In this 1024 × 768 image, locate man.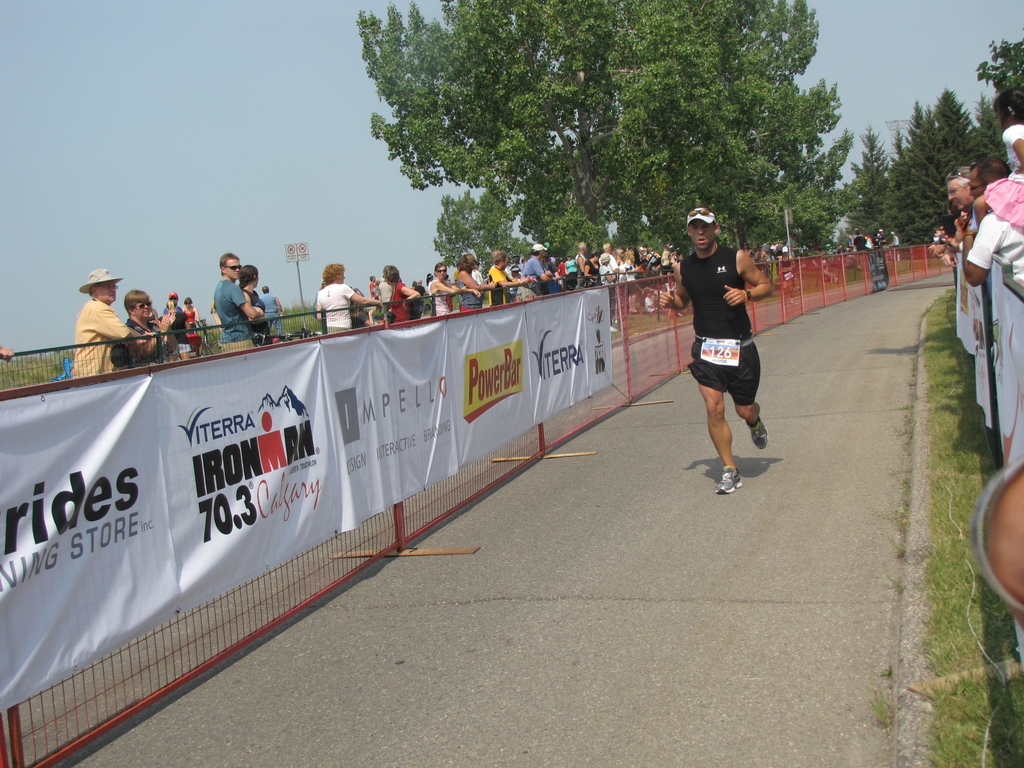
Bounding box: [877,227,884,246].
